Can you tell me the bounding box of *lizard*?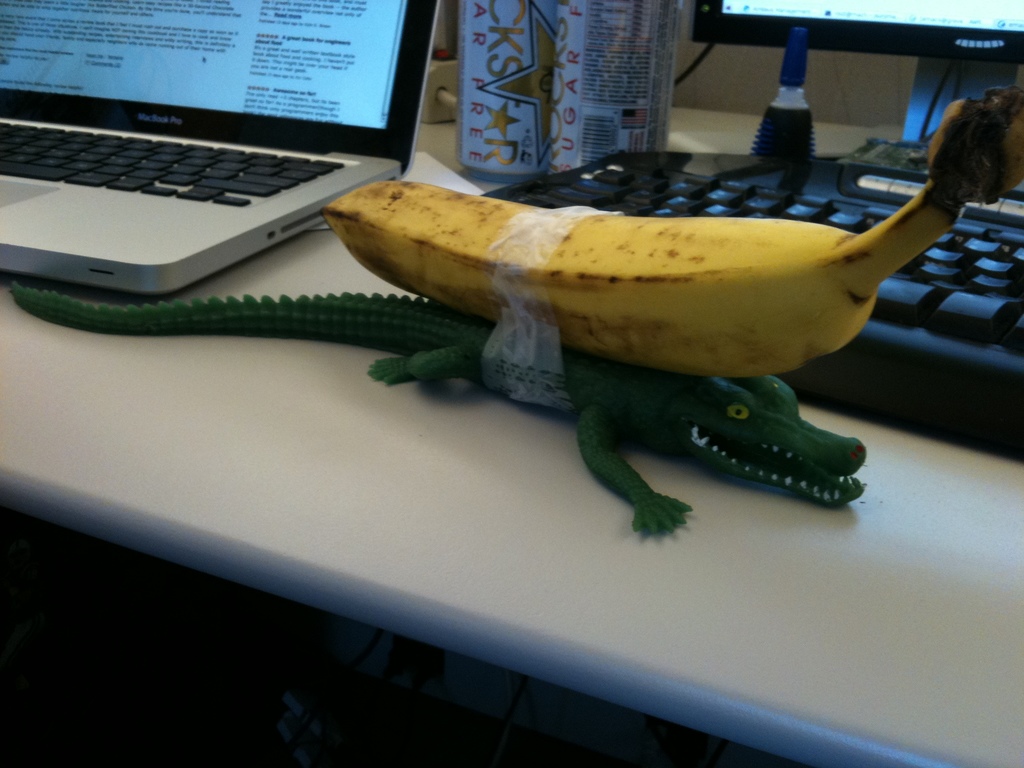
(0, 286, 860, 538).
